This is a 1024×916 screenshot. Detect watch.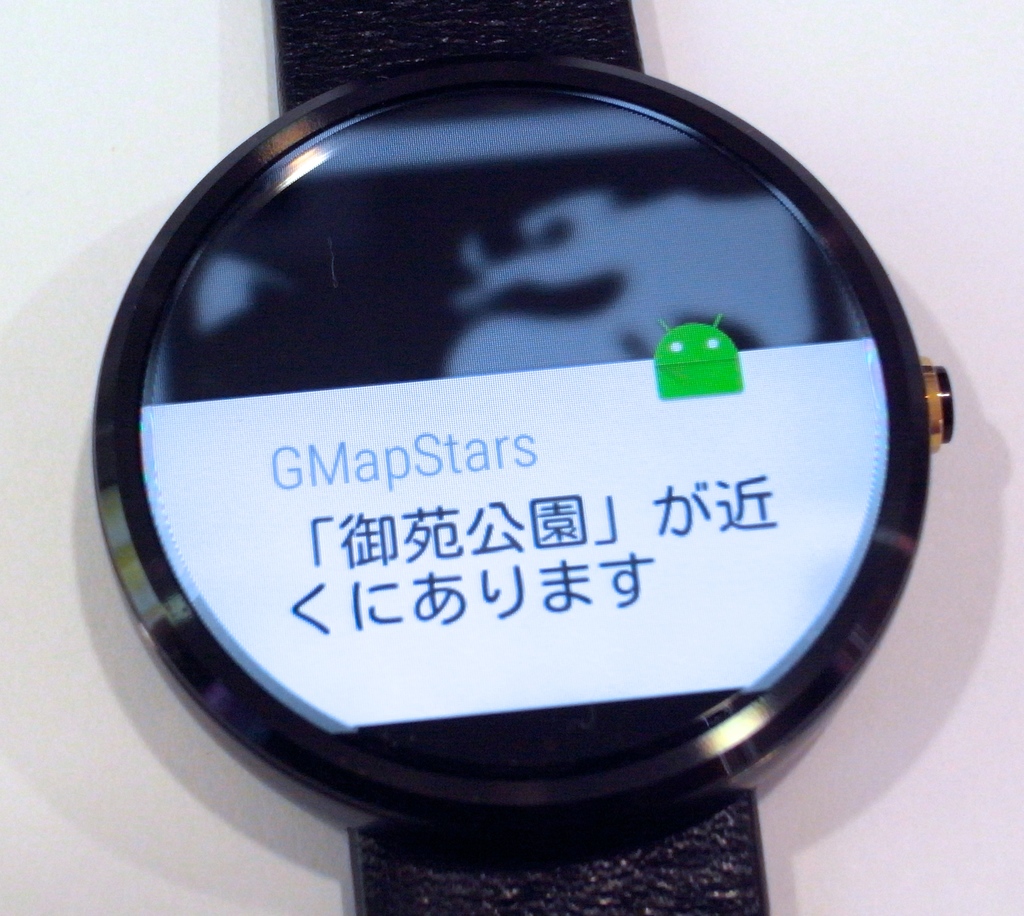
detection(90, 0, 954, 915).
